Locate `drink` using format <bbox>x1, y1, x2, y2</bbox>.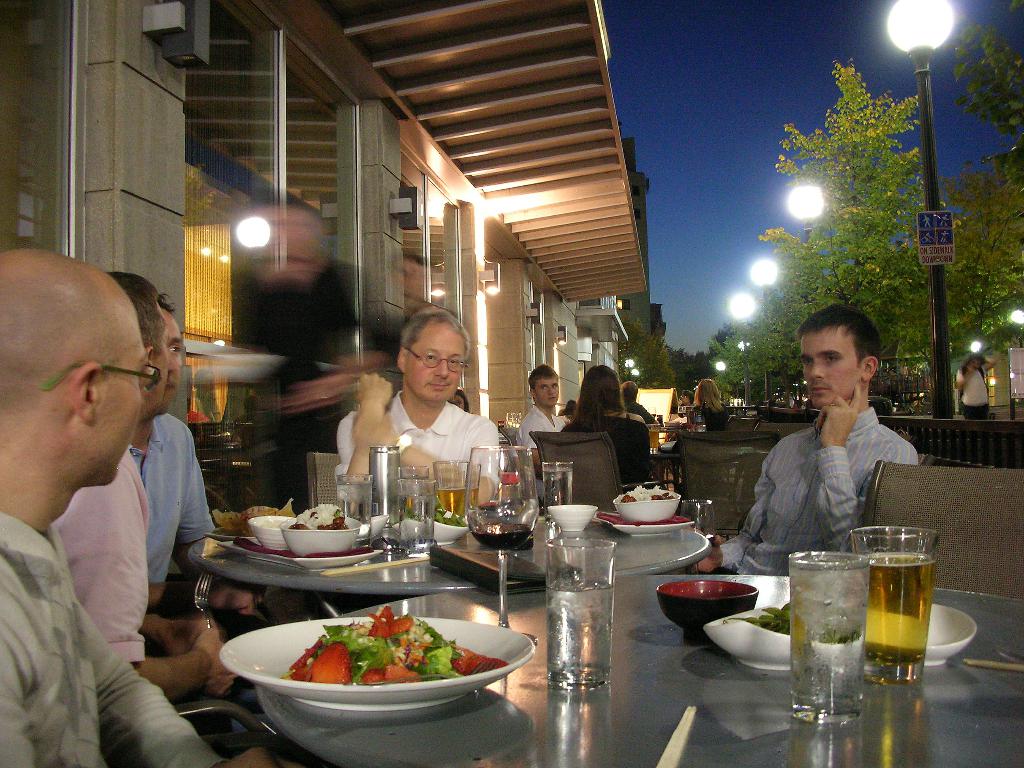
<bbox>547, 535, 613, 680</bbox>.
